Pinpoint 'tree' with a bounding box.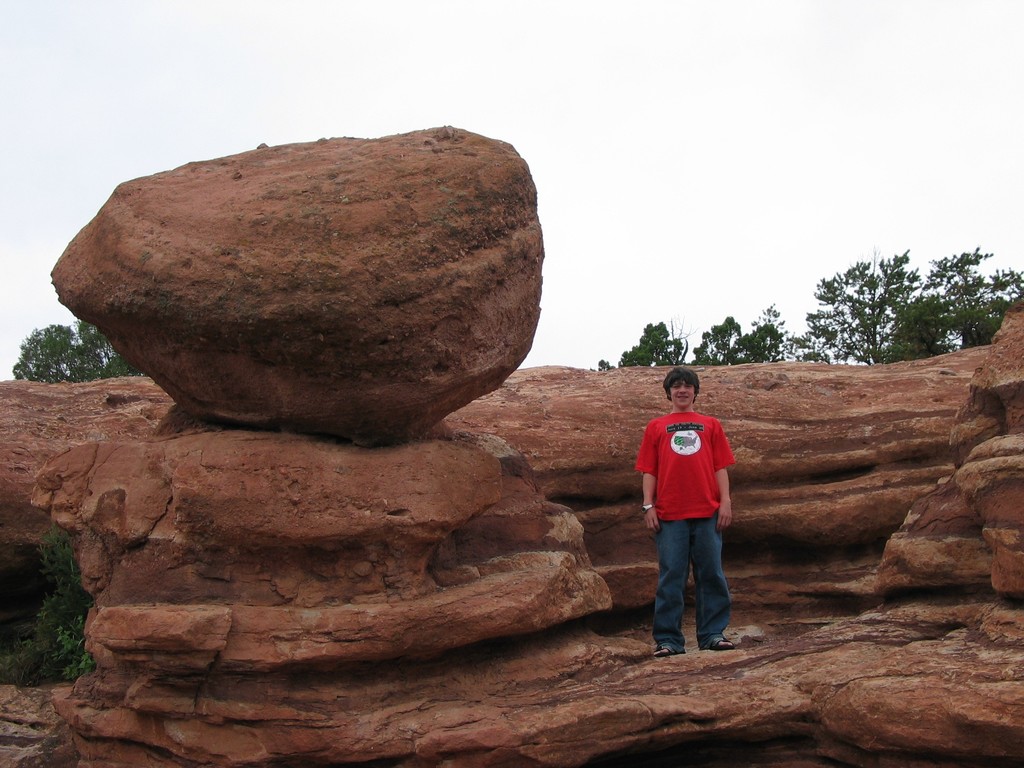
<region>684, 307, 797, 369</region>.
